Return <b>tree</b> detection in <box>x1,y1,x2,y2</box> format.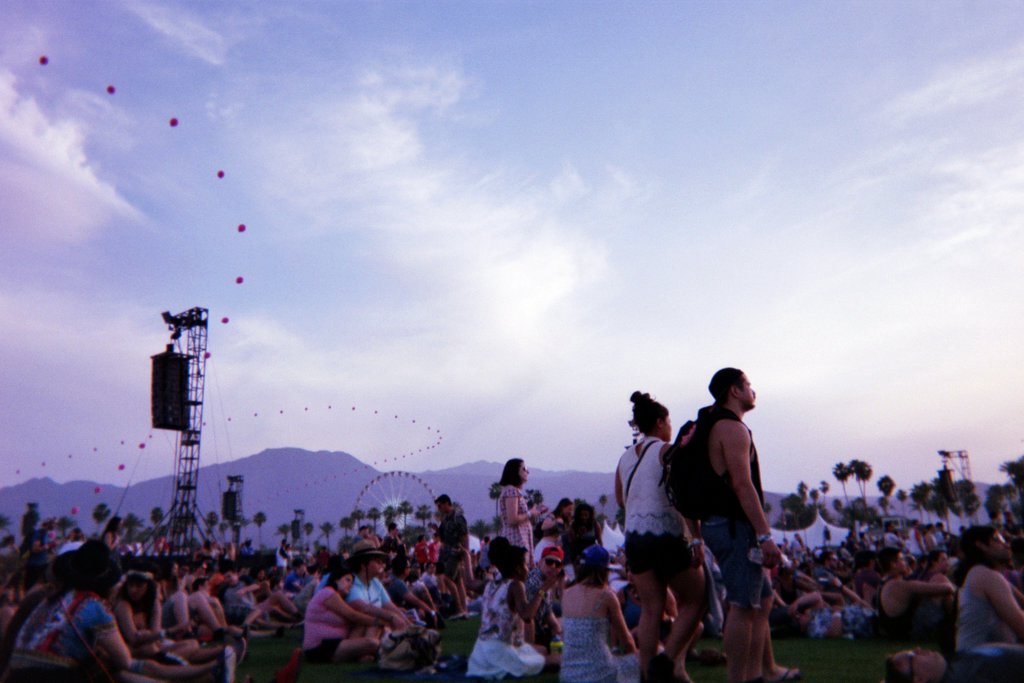
<box>202,508,220,549</box>.
